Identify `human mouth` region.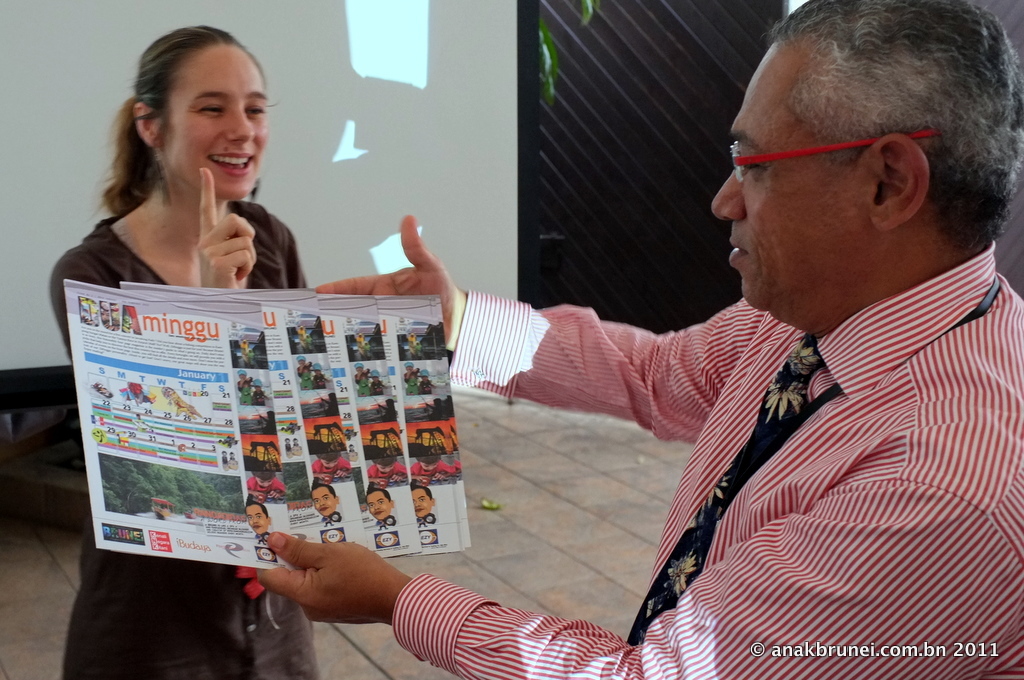
Region: box=[731, 230, 753, 274].
